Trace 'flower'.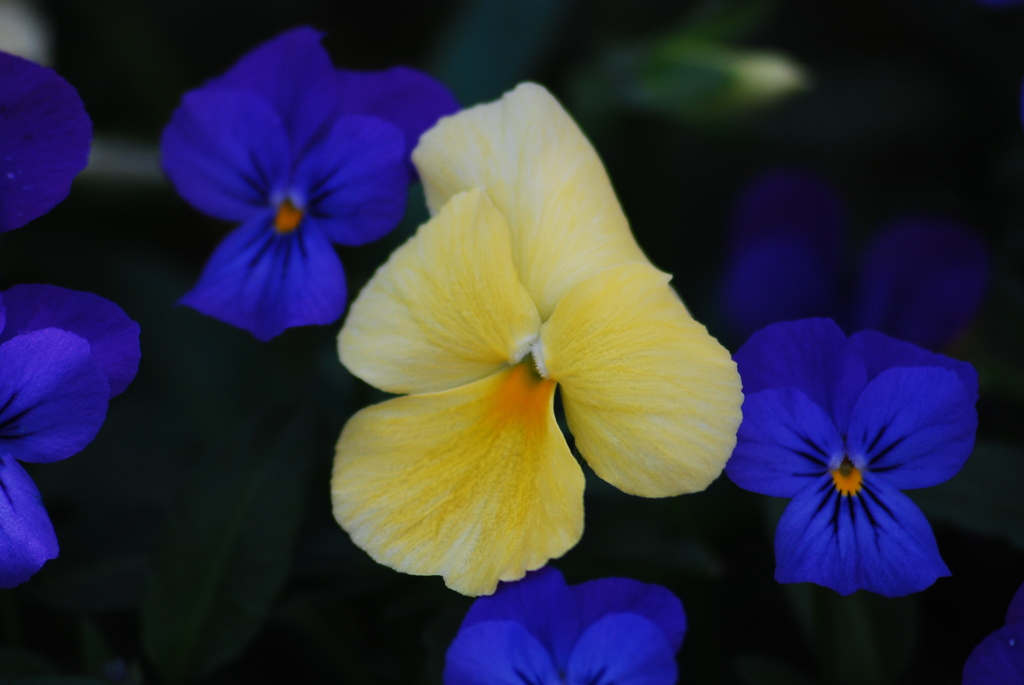
Traced to BBox(0, 40, 94, 236).
